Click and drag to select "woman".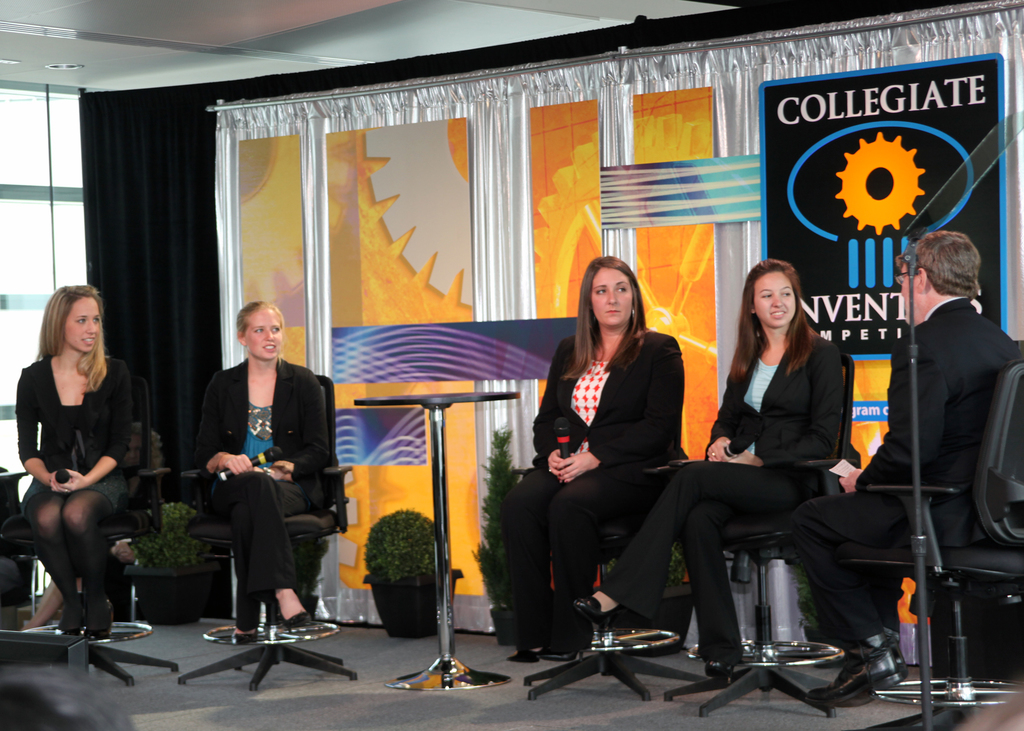
Selection: {"x1": 568, "y1": 259, "x2": 845, "y2": 686}.
